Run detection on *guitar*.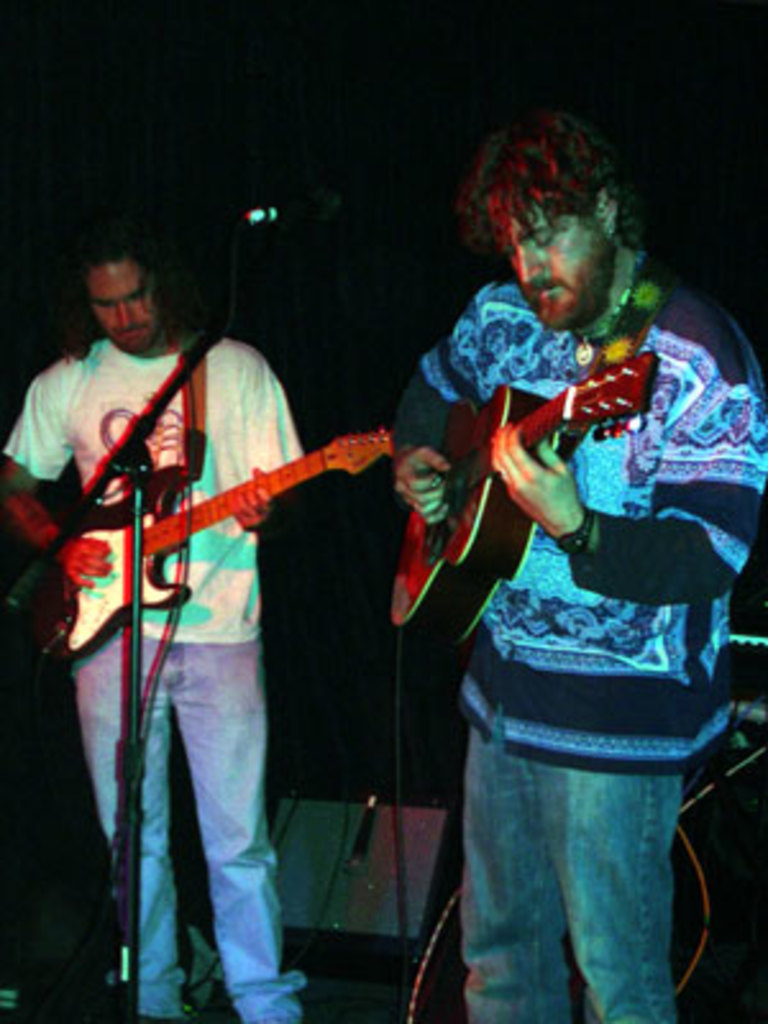
Result: pyautogui.locateOnScreen(0, 430, 392, 673).
